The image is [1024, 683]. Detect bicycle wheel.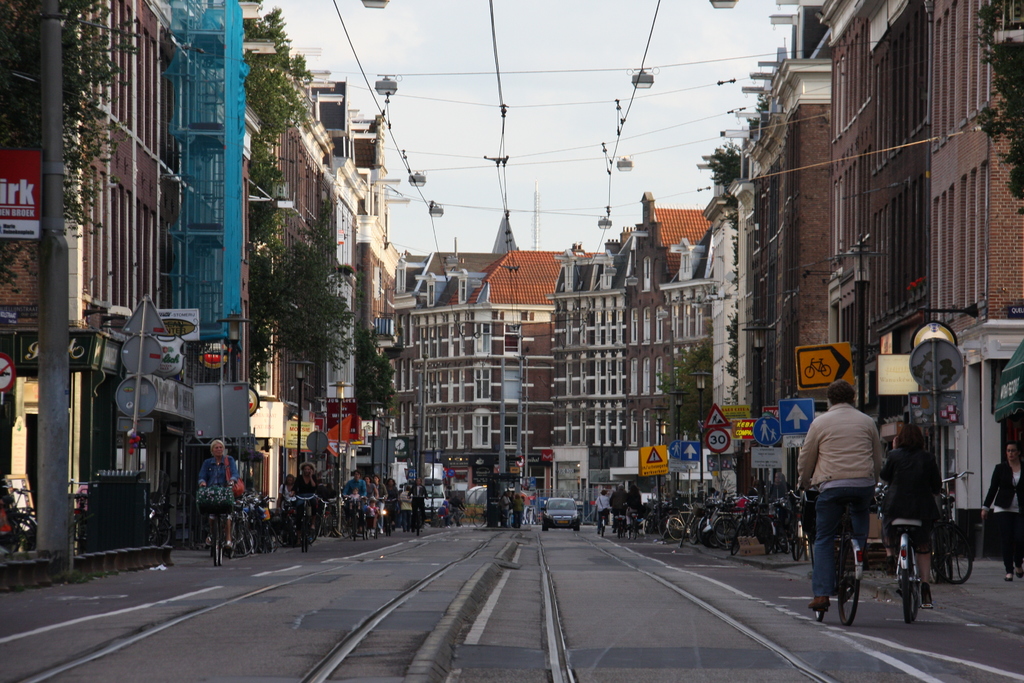
Detection: [459,515,469,530].
